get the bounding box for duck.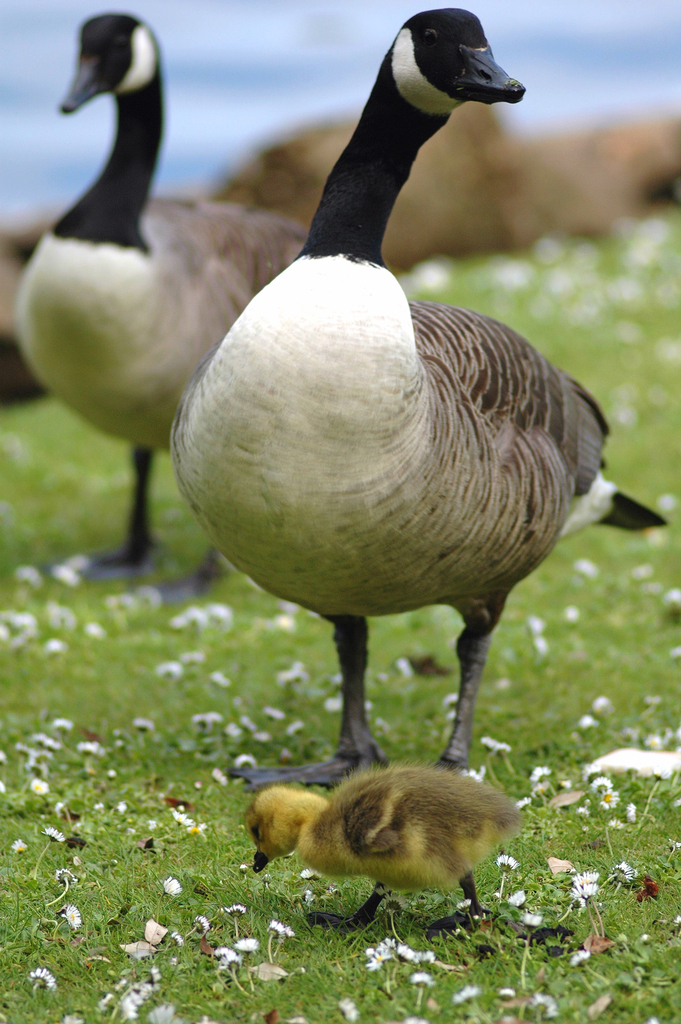
crop(154, 8, 660, 807).
